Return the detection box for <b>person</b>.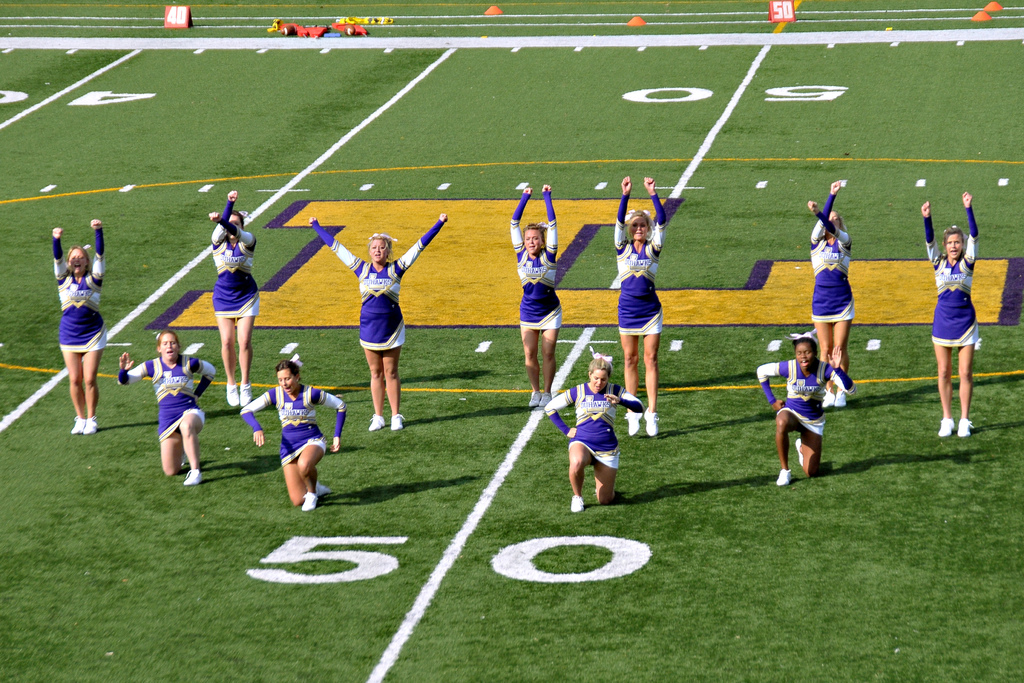
543:356:646:511.
